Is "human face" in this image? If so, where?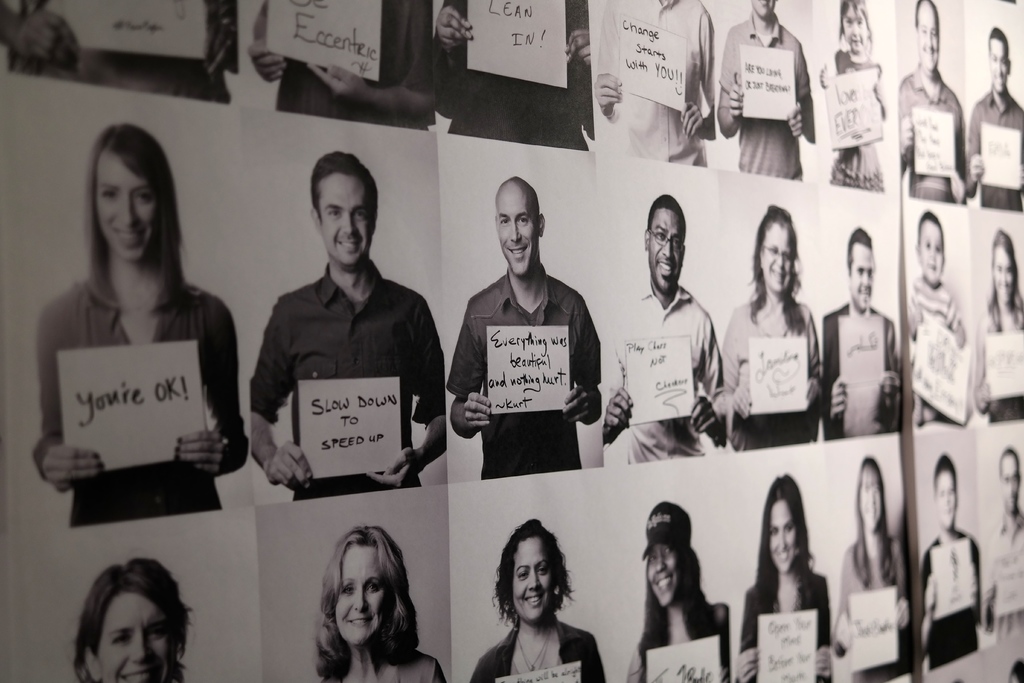
Yes, at (x1=319, y1=174, x2=376, y2=266).
